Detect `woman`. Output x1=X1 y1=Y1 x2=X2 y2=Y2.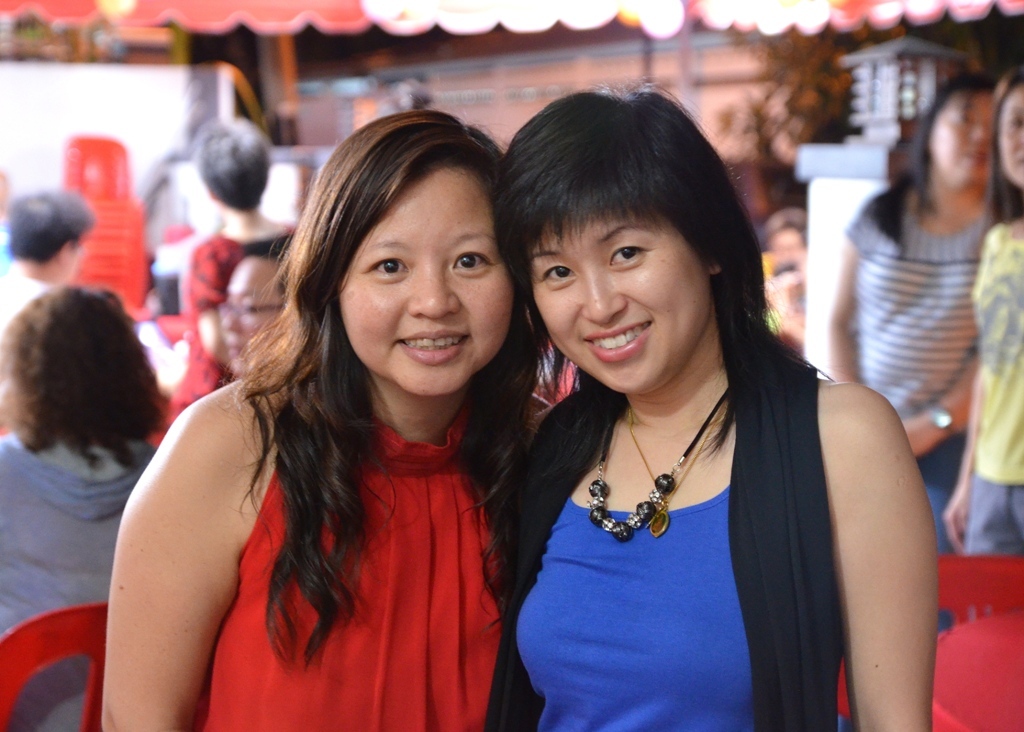
x1=169 y1=107 x2=302 y2=419.
